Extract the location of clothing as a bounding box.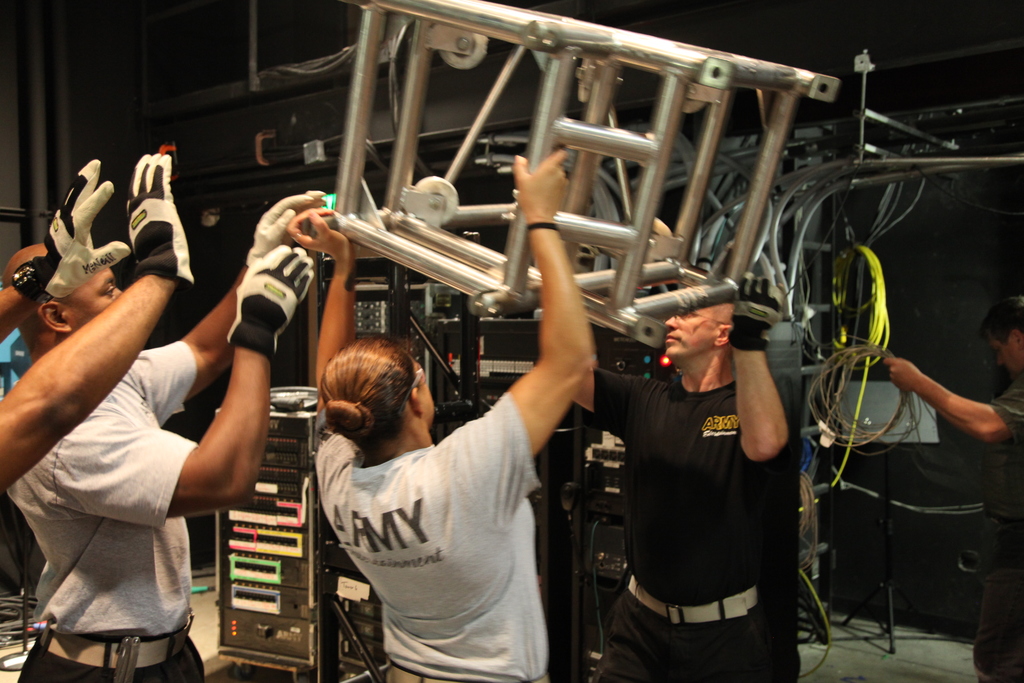
(x1=976, y1=386, x2=1023, y2=682).
